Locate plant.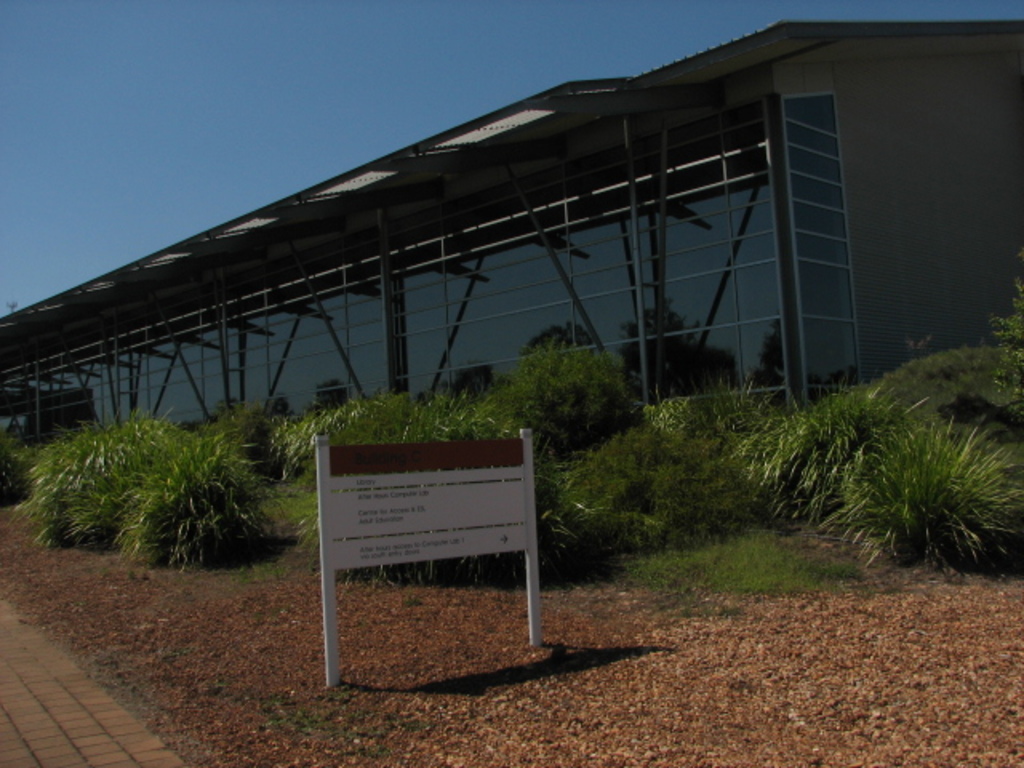
Bounding box: 293, 382, 520, 582.
